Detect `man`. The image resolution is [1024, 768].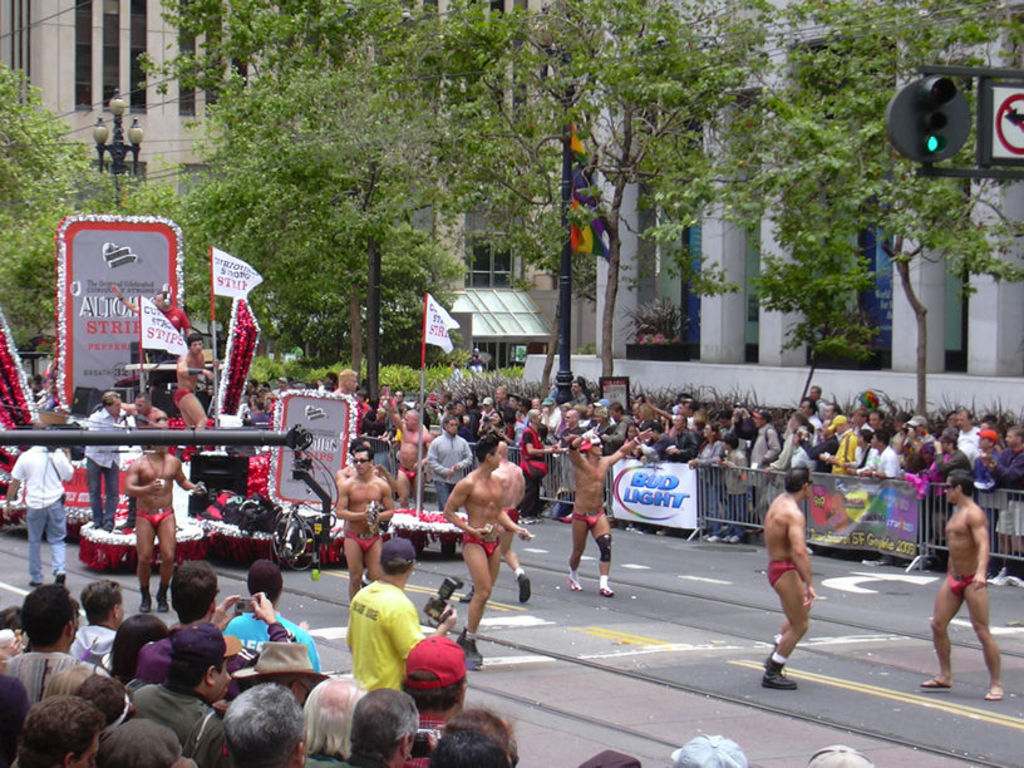
detection(334, 365, 364, 412).
